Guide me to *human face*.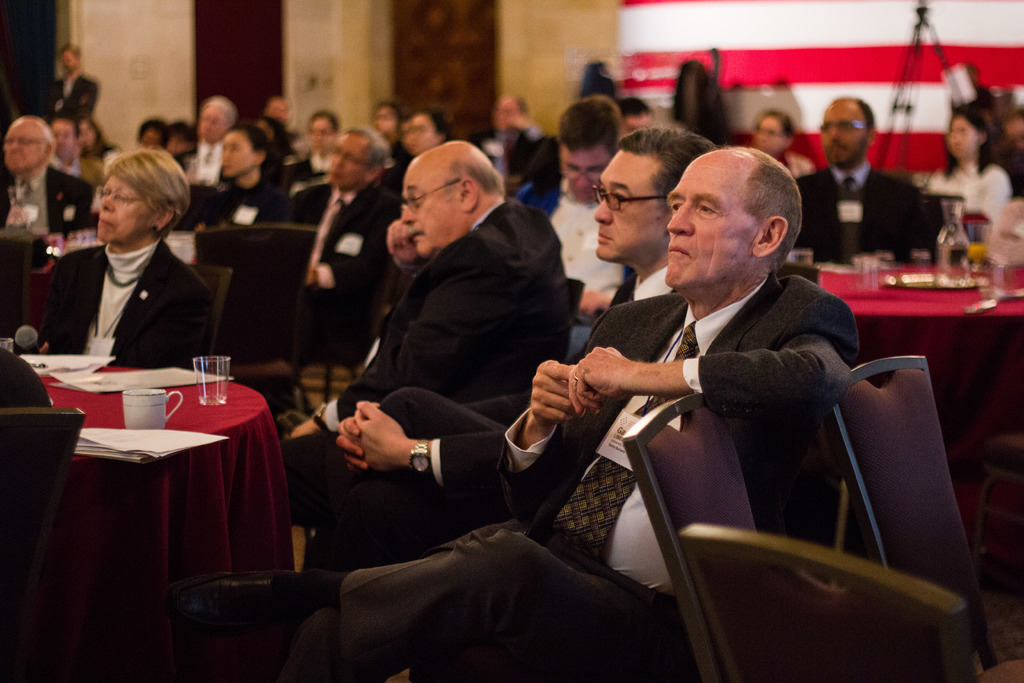
Guidance: (403, 156, 460, 258).
